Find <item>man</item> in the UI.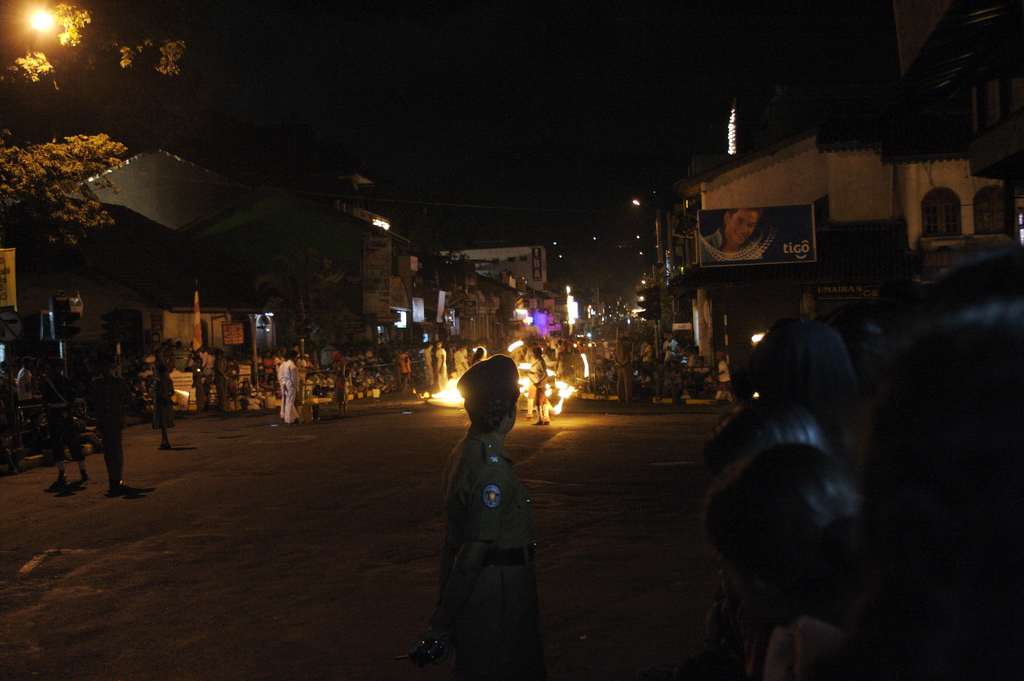
UI element at (401, 350, 412, 391).
